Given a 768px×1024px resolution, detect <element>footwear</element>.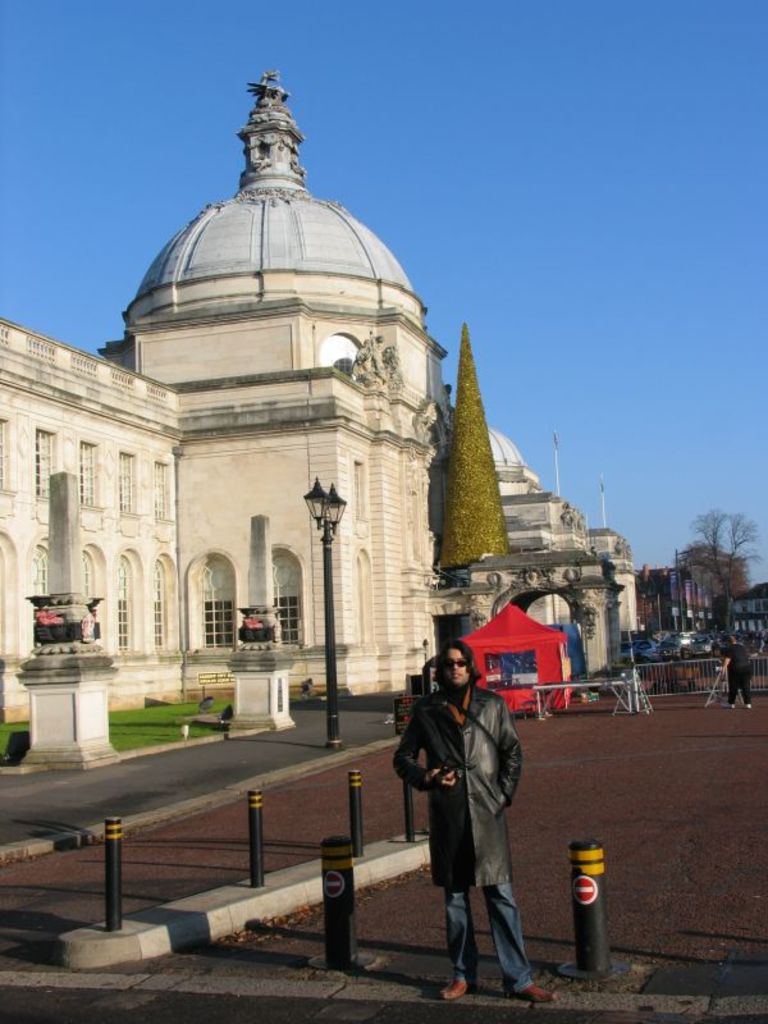
522:982:553:1006.
